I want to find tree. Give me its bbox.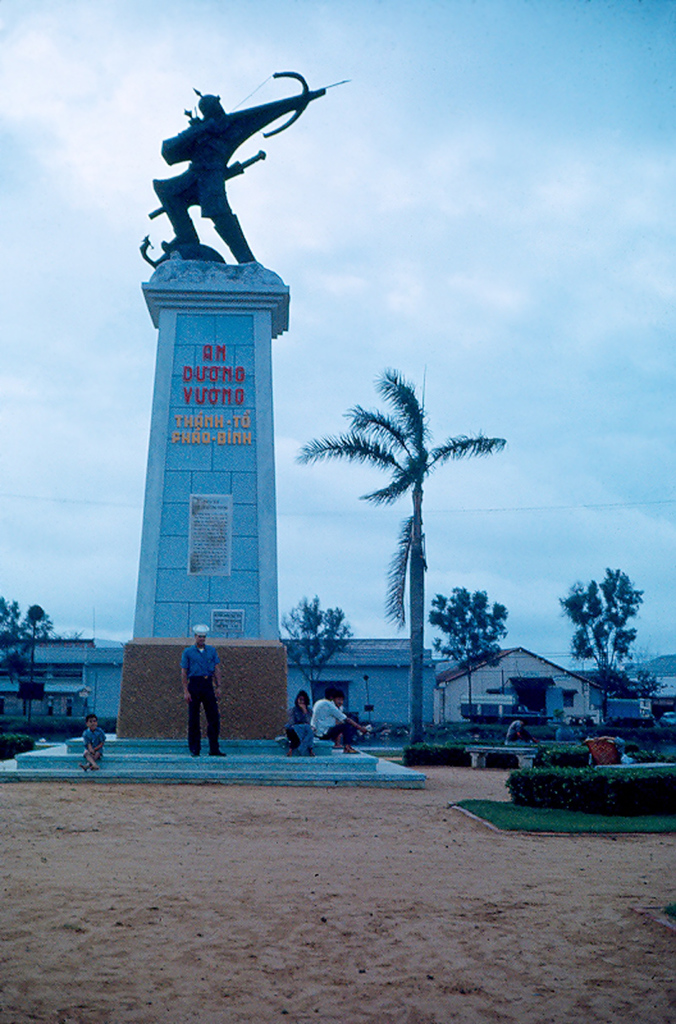
crop(429, 580, 514, 716).
